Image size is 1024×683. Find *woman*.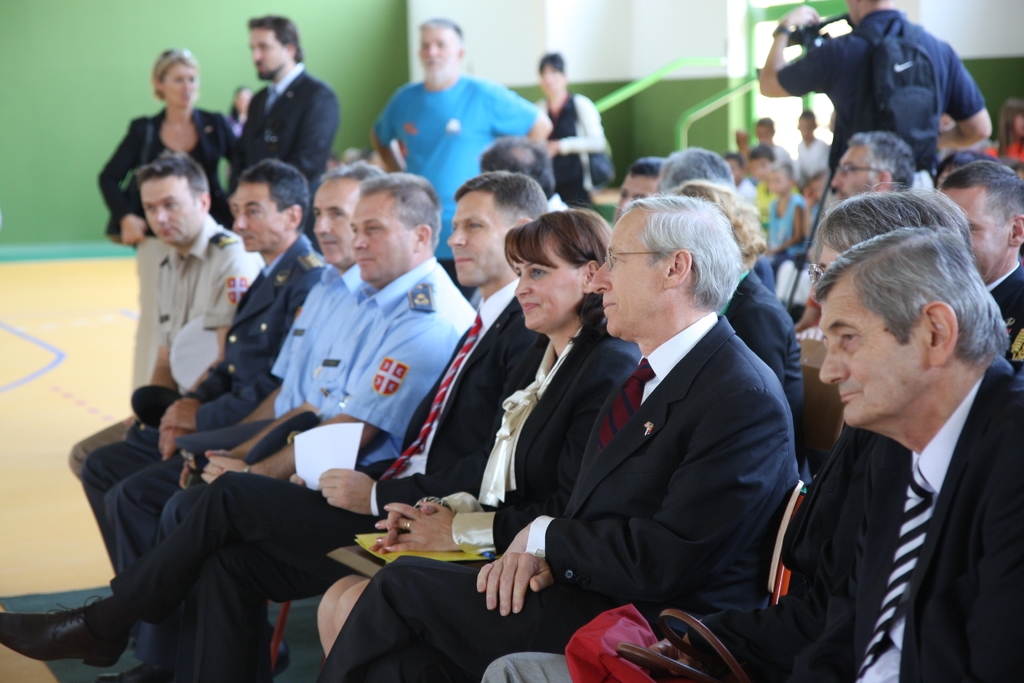
<box>309,207,641,682</box>.
